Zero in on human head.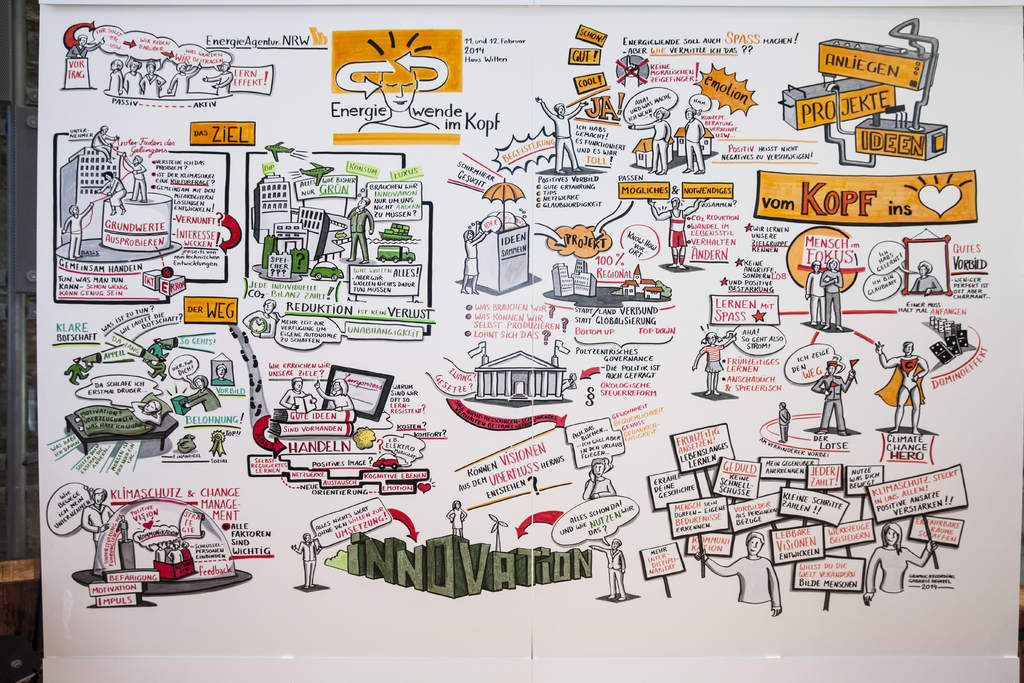
Zeroed in: {"x1": 685, "y1": 104, "x2": 696, "y2": 120}.
